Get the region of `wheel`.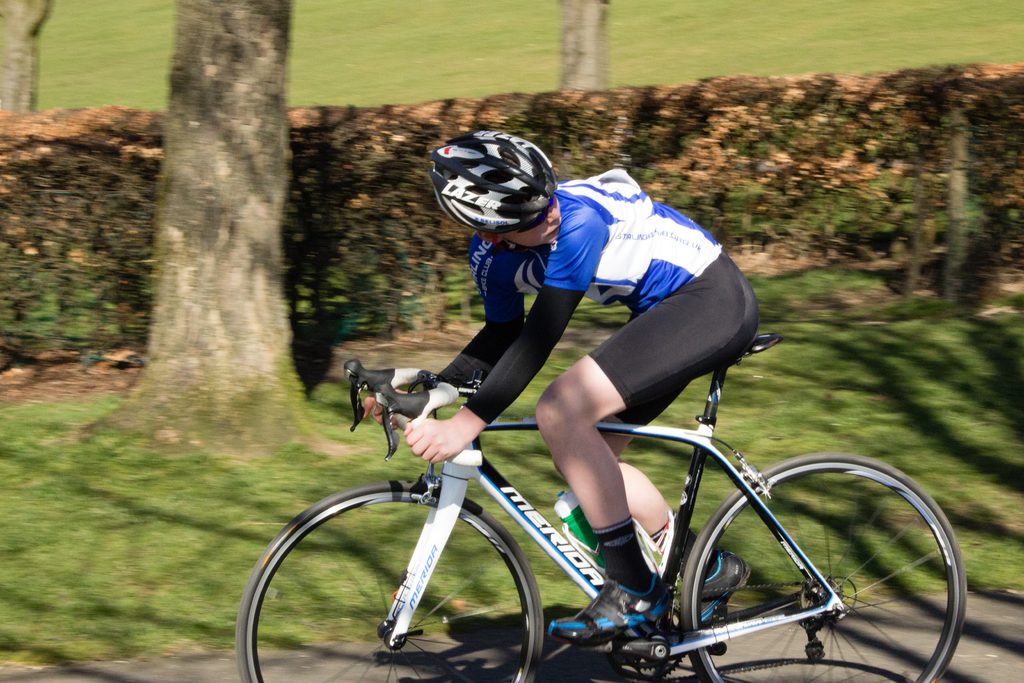
(626, 457, 943, 667).
